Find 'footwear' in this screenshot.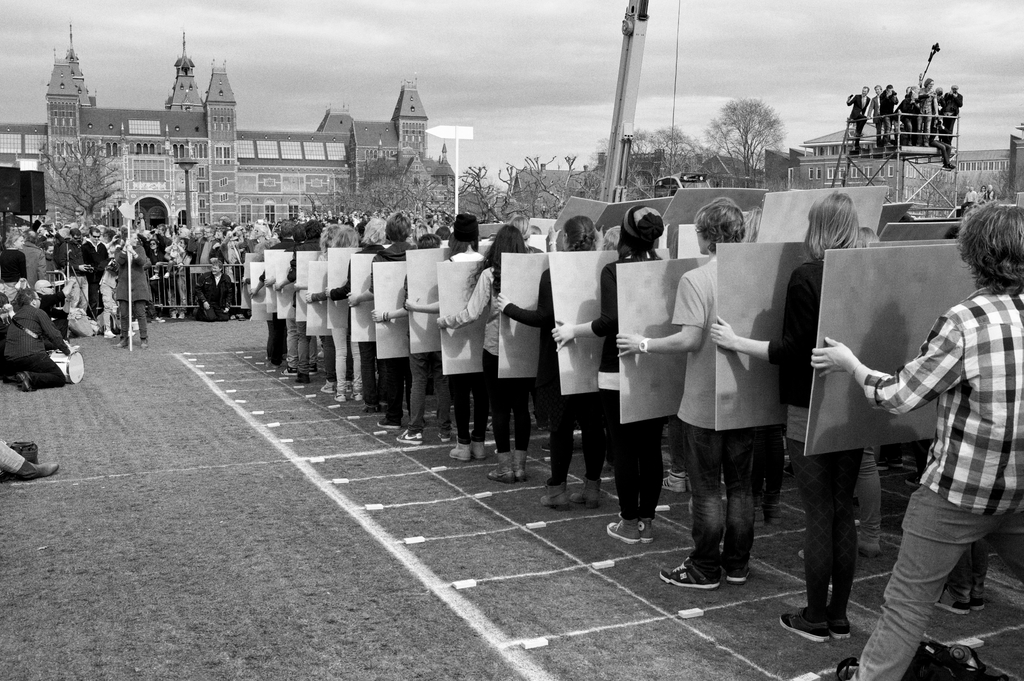
The bounding box for 'footwear' is select_region(827, 616, 853, 639).
